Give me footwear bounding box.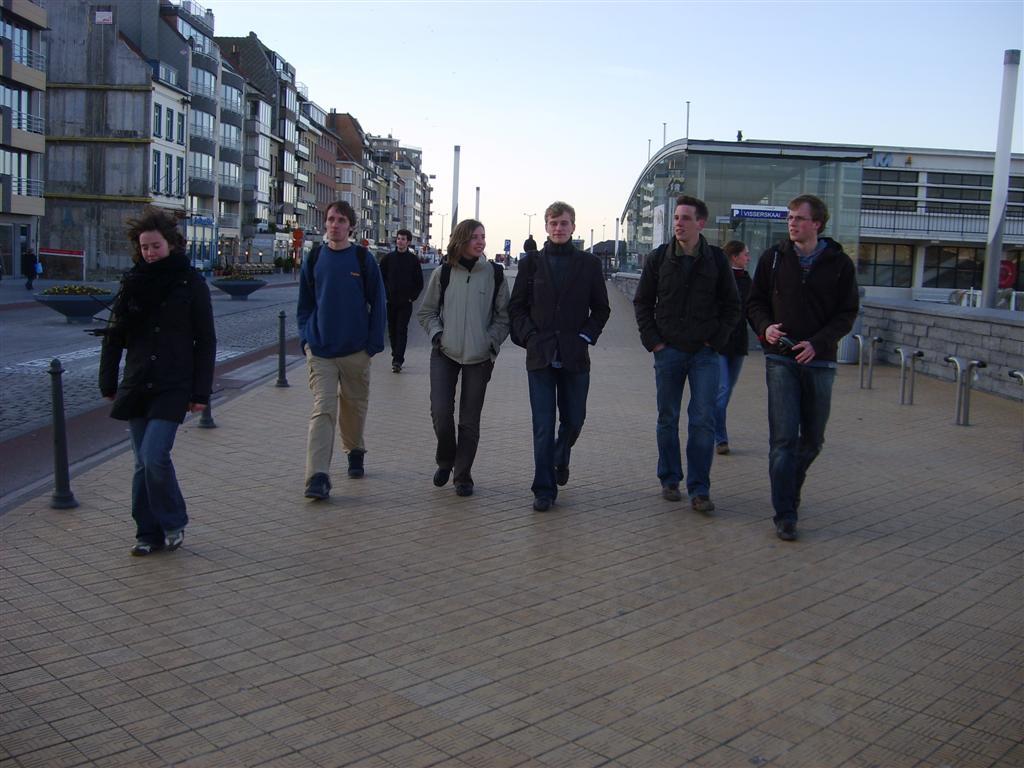
[433,466,448,486].
